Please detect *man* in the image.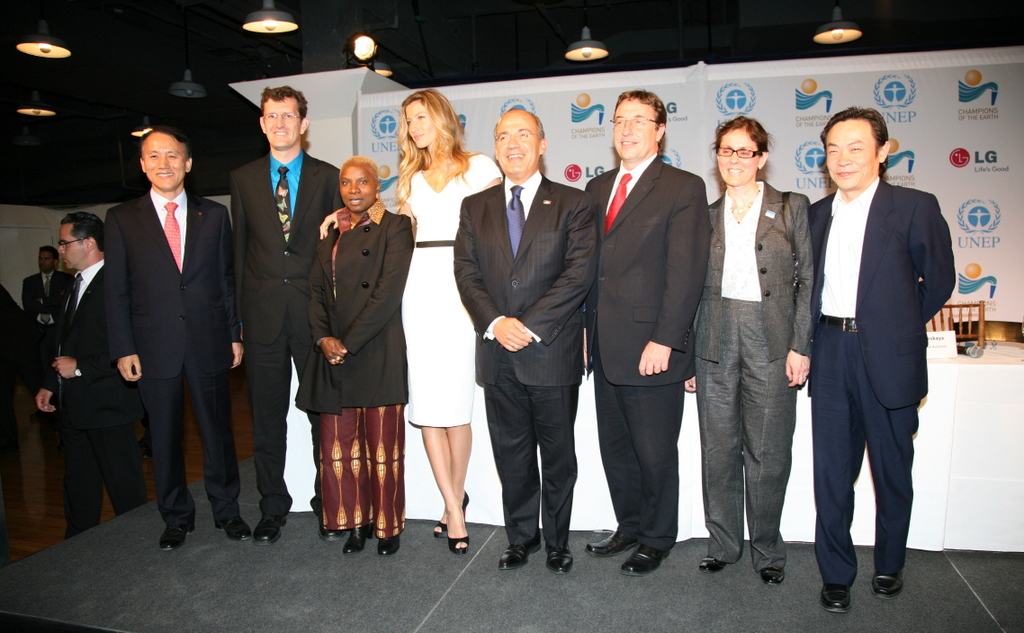
[x1=451, y1=109, x2=597, y2=574].
